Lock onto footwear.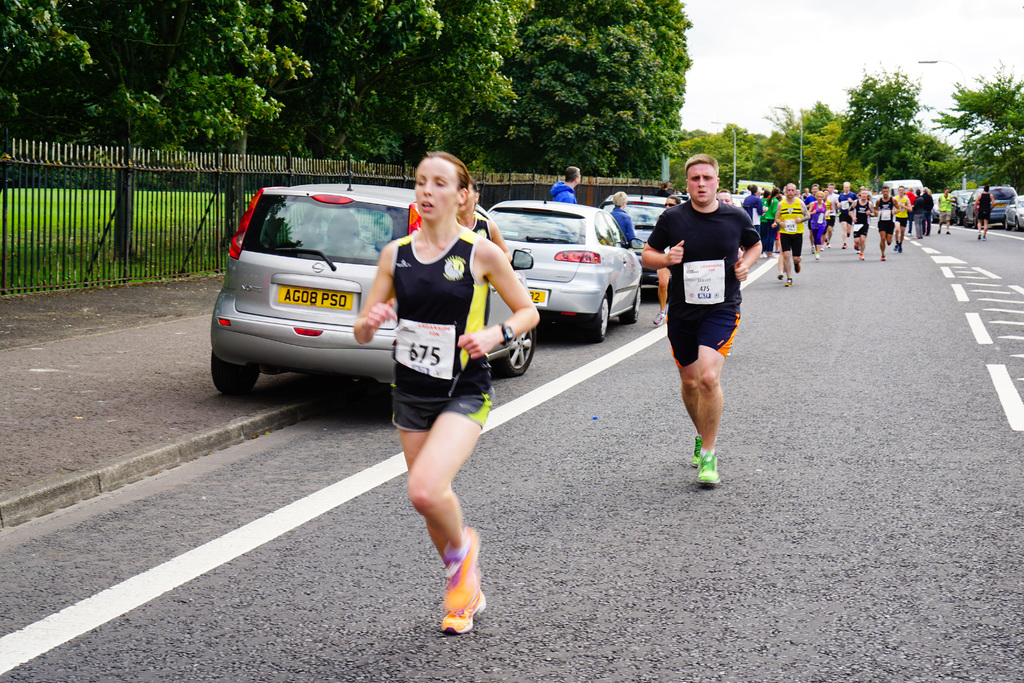
Locked: region(419, 545, 495, 623).
